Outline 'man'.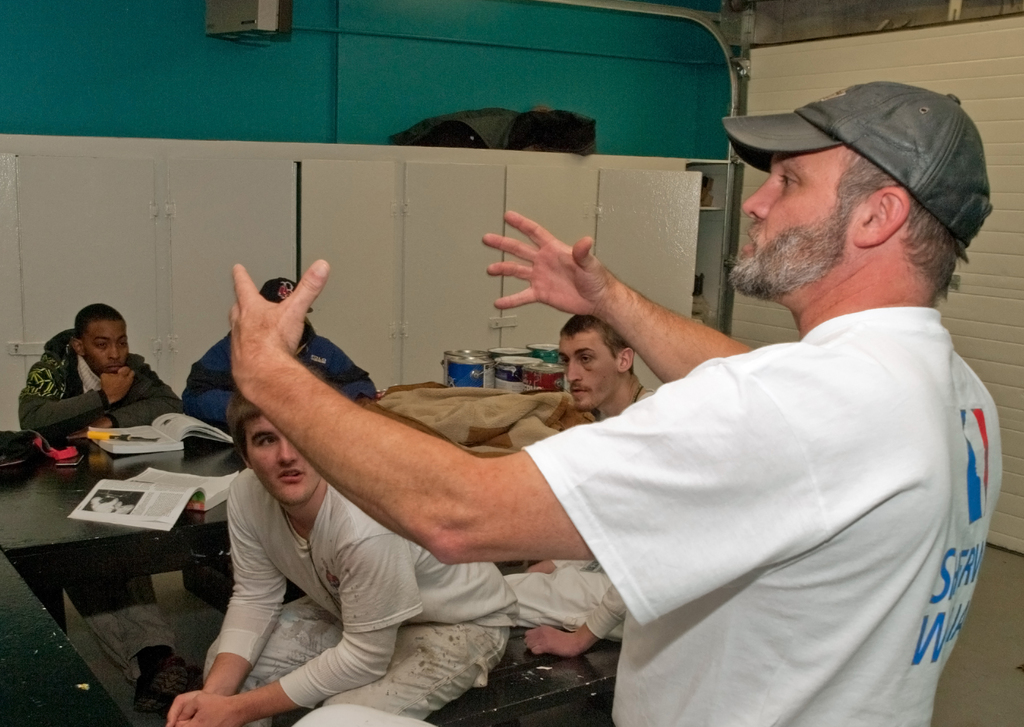
Outline: <region>163, 358, 518, 726</region>.
